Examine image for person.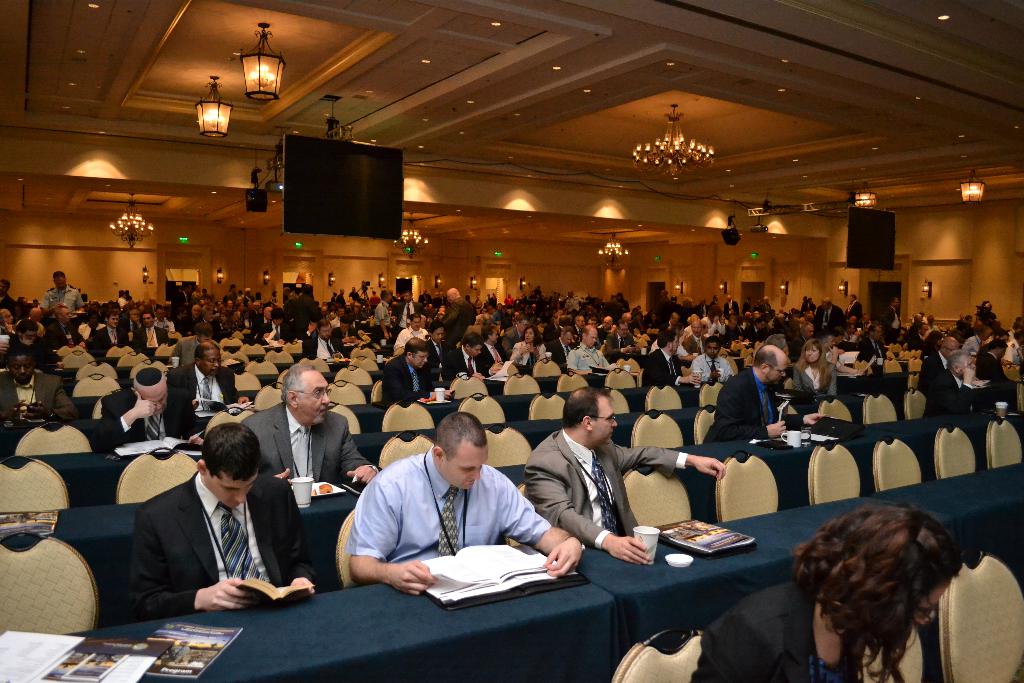
Examination result: rect(115, 292, 125, 309).
